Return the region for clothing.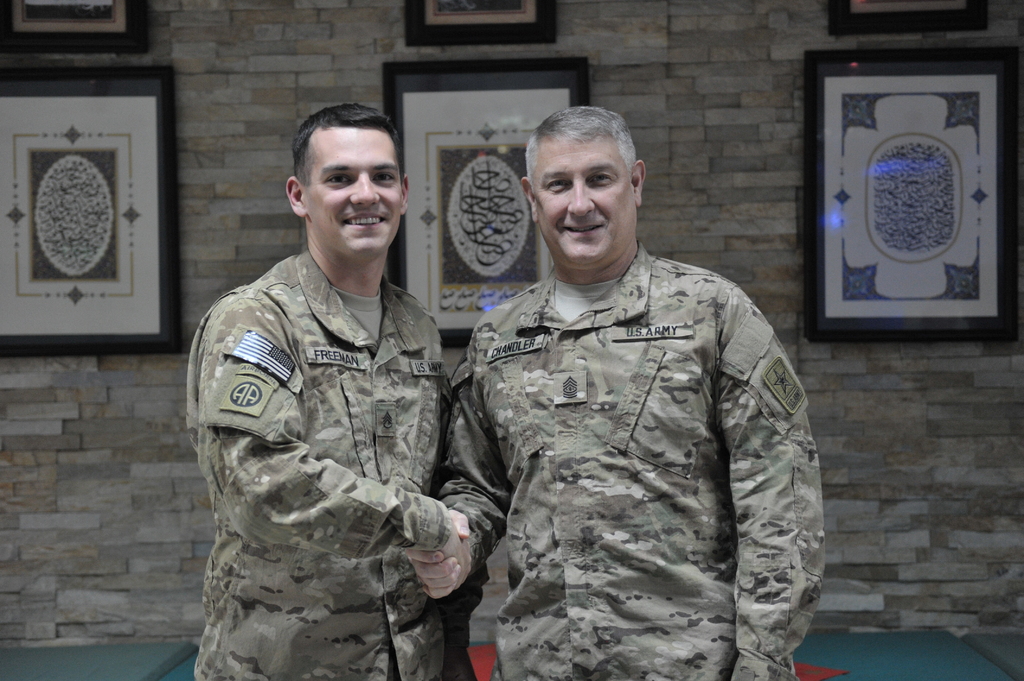
<region>180, 253, 452, 680</region>.
